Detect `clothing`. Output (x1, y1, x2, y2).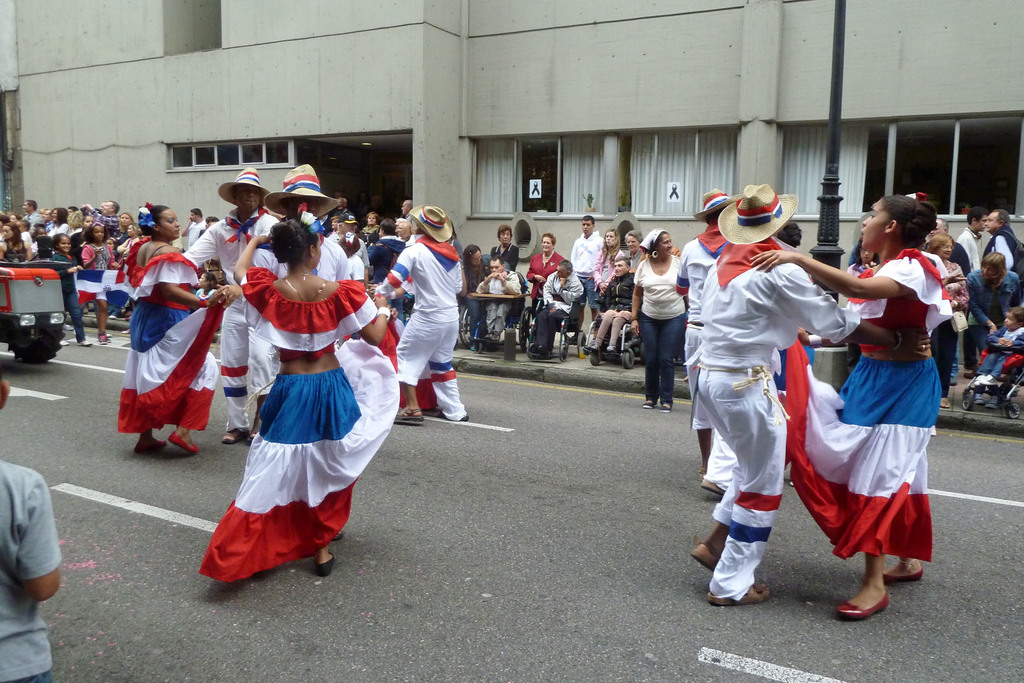
(275, 227, 346, 285).
